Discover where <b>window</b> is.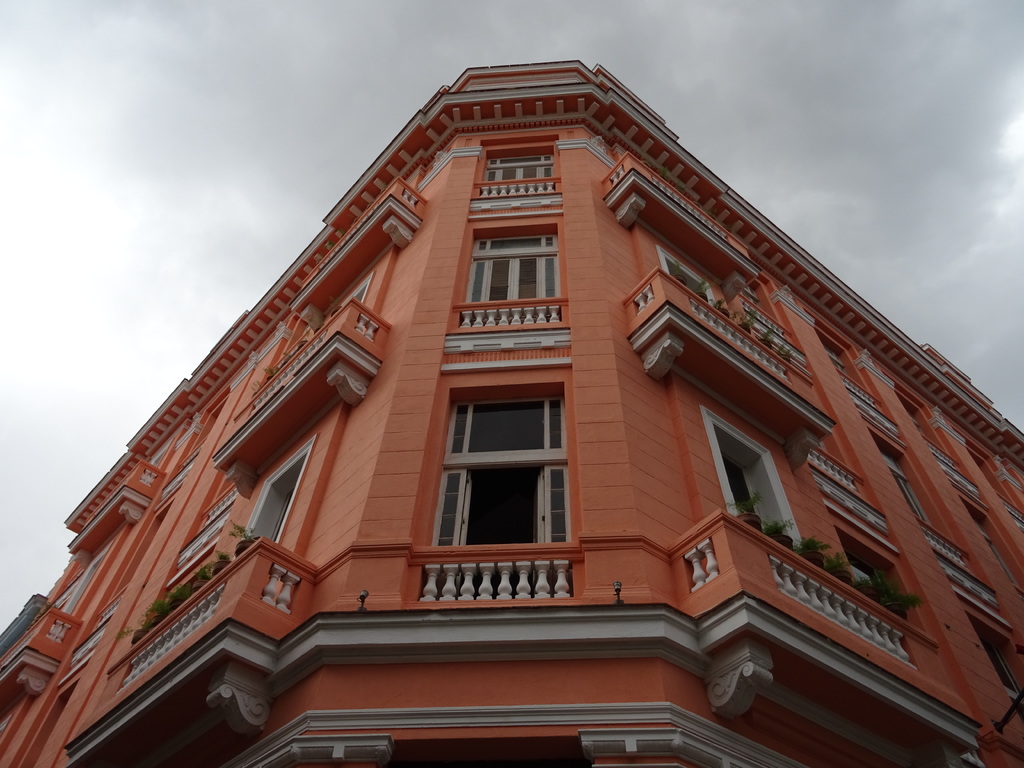
Discovered at (463,239,559,325).
